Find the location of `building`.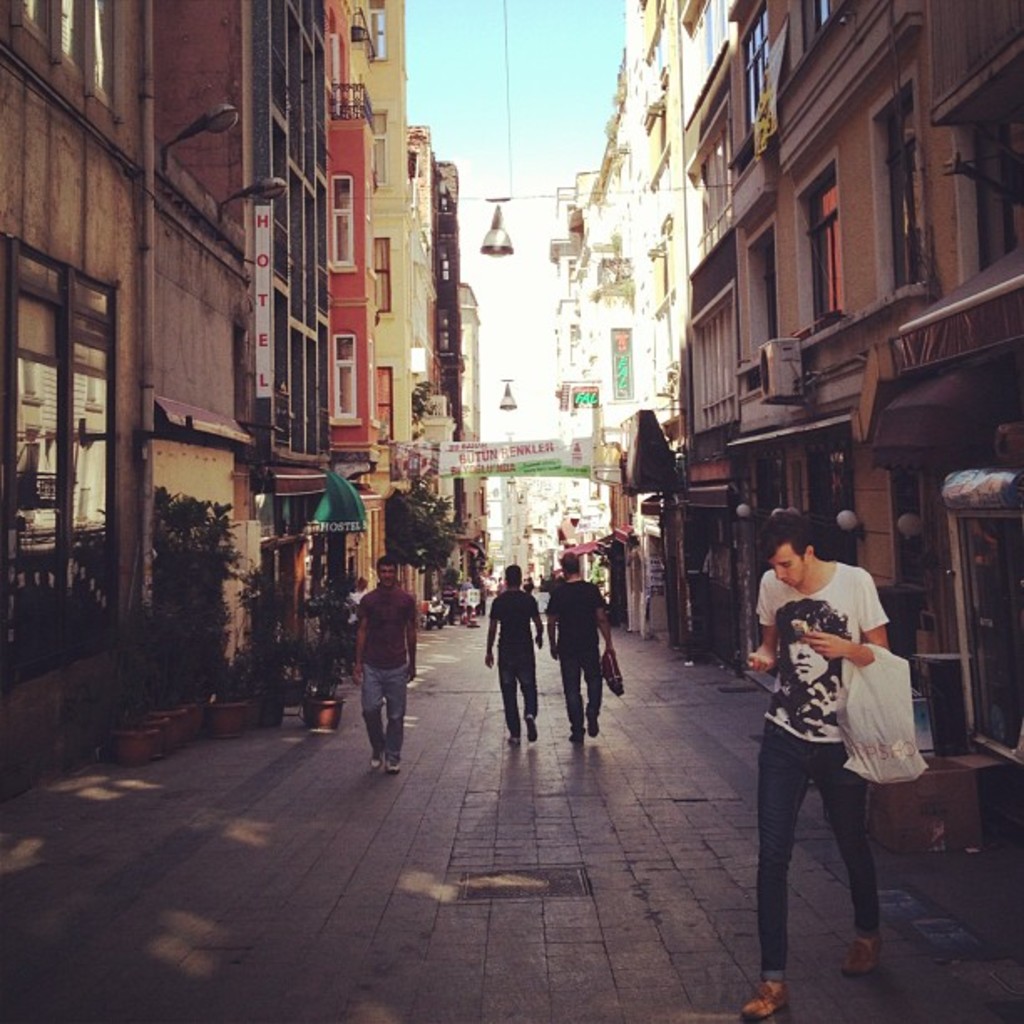
Location: 676 2 1022 850.
